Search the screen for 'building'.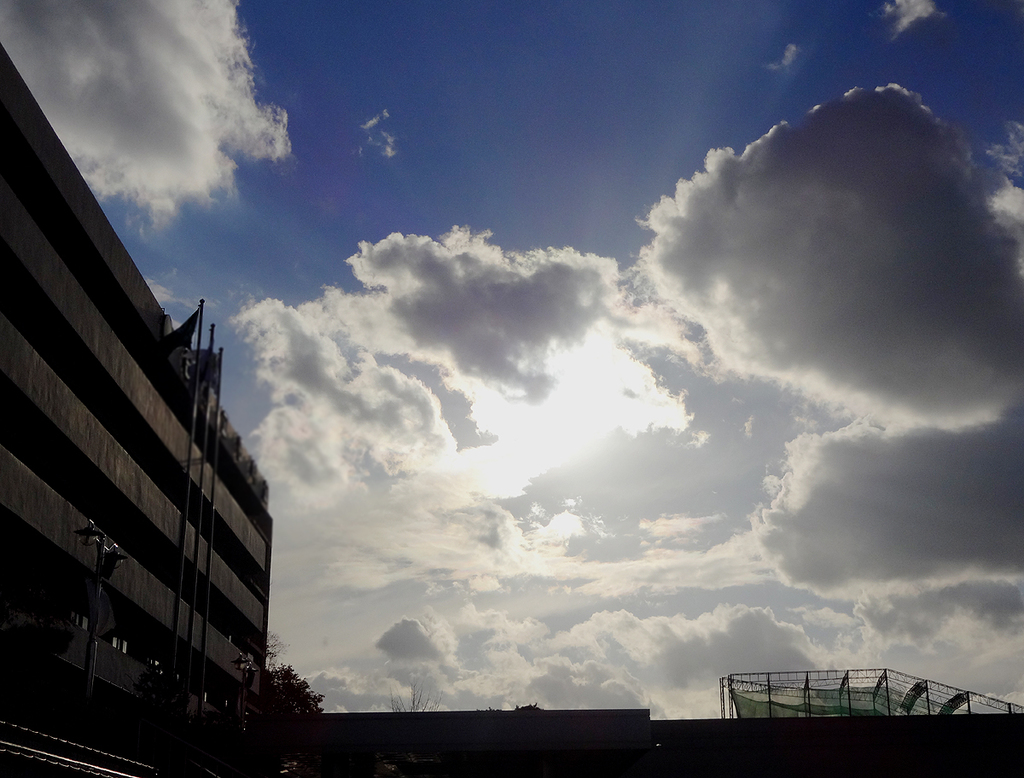
Found at bbox=(0, 40, 273, 773).
